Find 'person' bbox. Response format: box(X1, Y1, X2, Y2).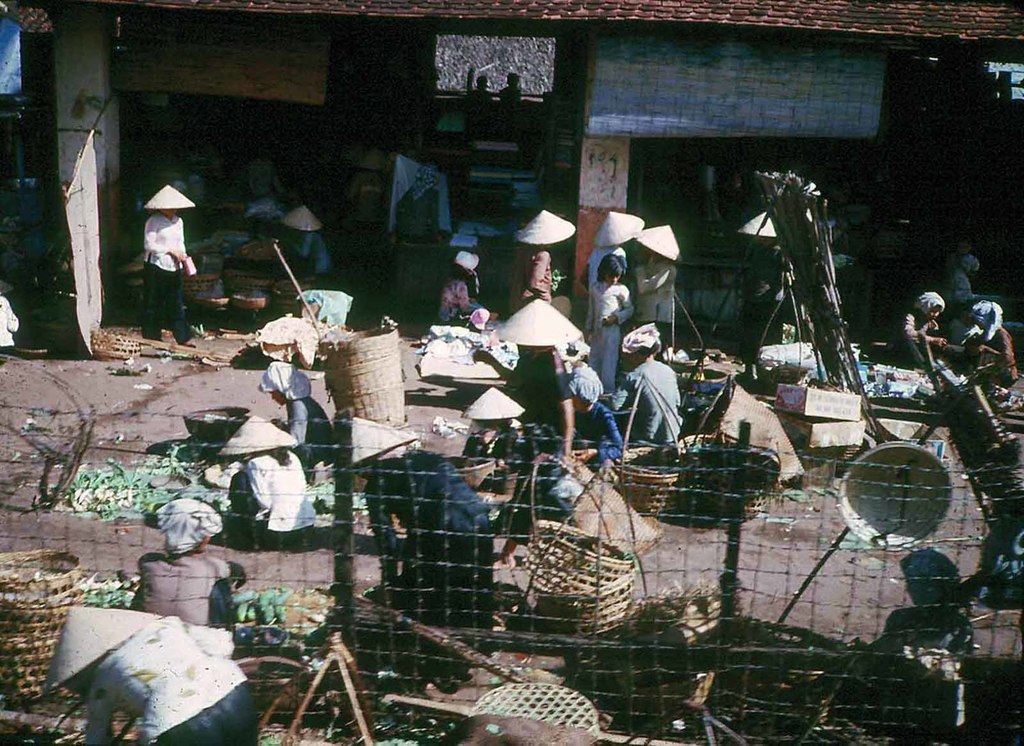
box(138, 496, 248, 644).
